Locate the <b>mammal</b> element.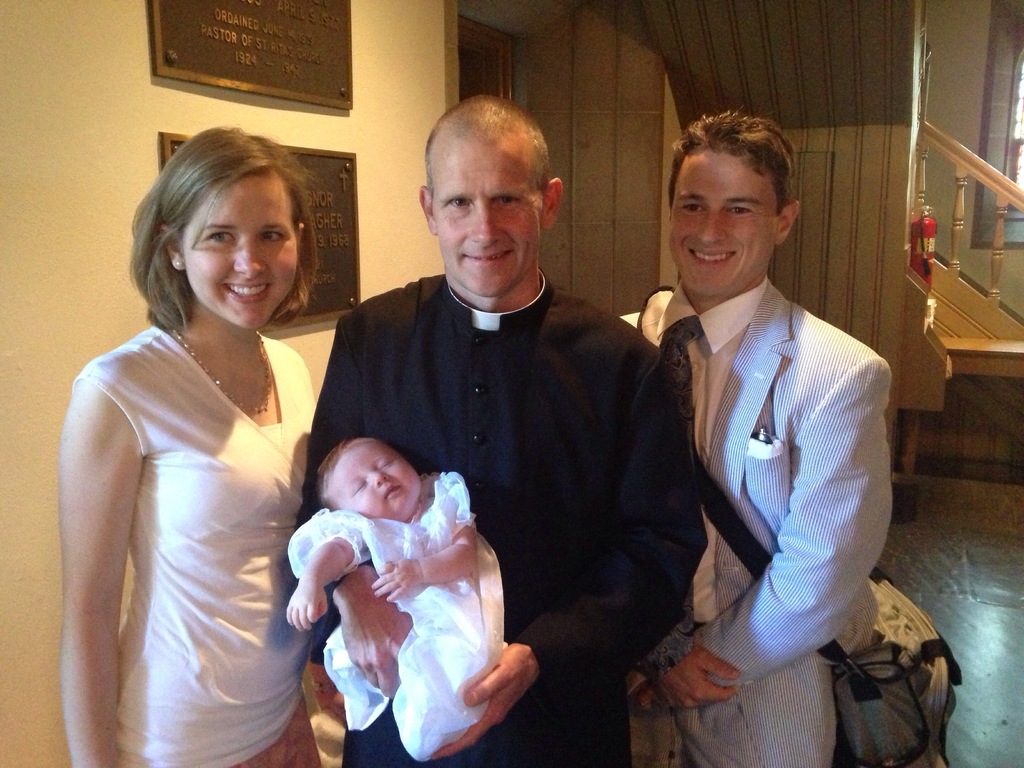
Element bbox: region(58, 124, 324, 767).
